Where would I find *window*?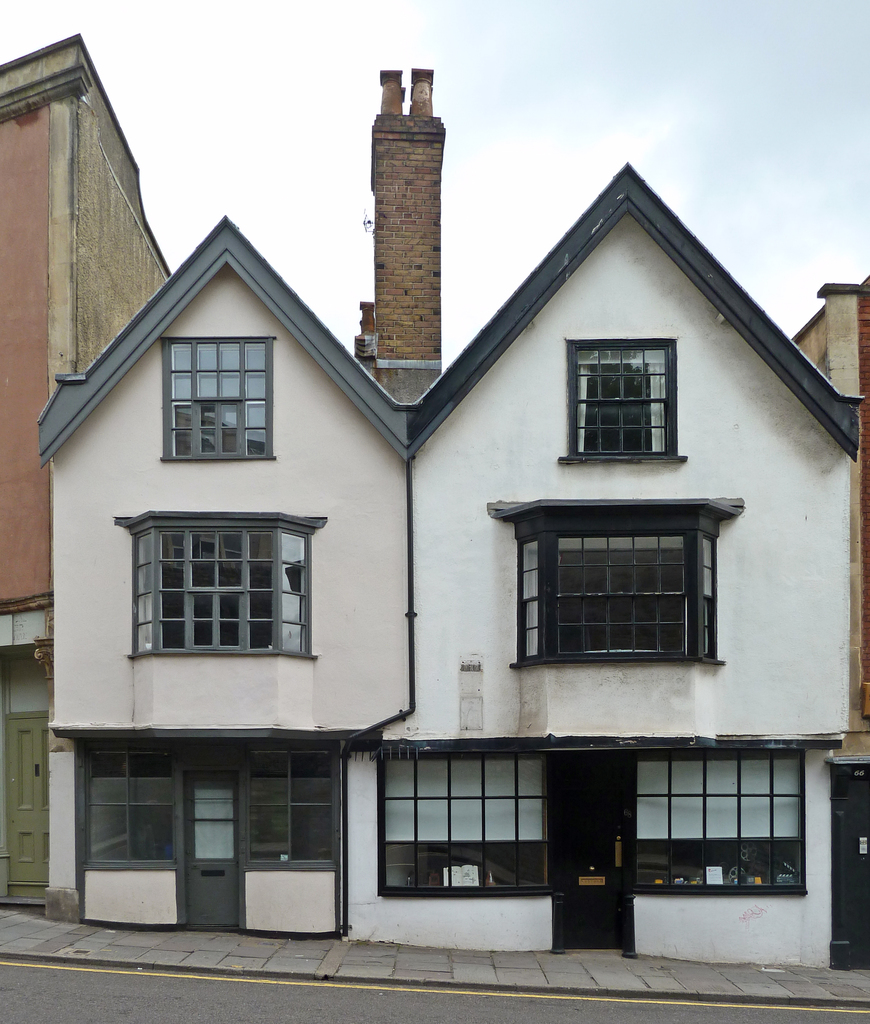
At [left=165, top=345, right=268, bottom=458].
